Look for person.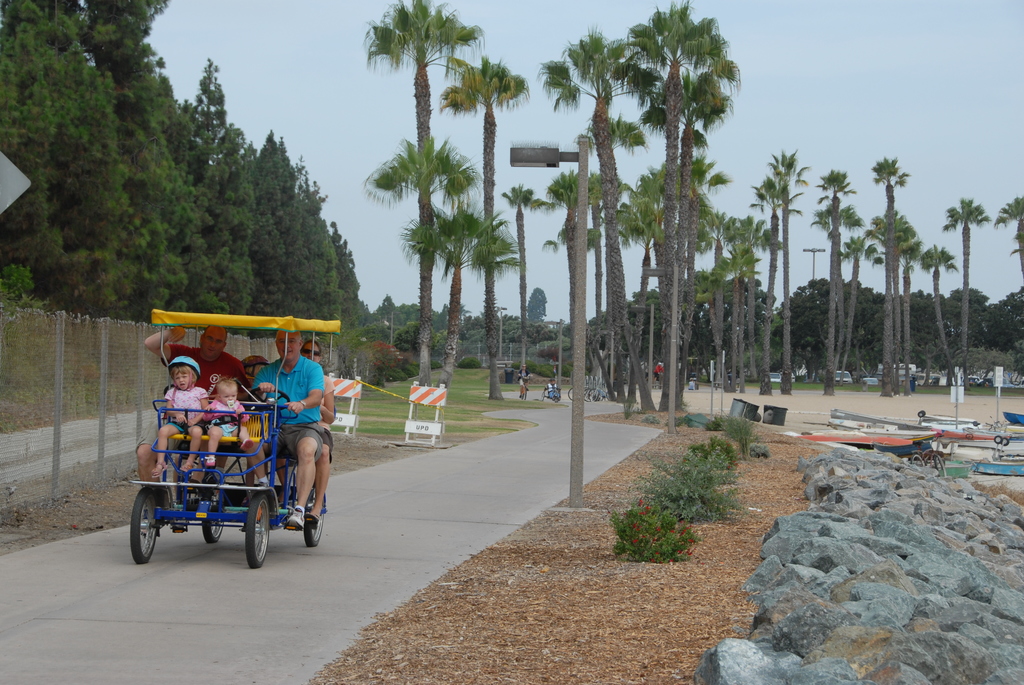
Found: [545, 377, 561, 400].
